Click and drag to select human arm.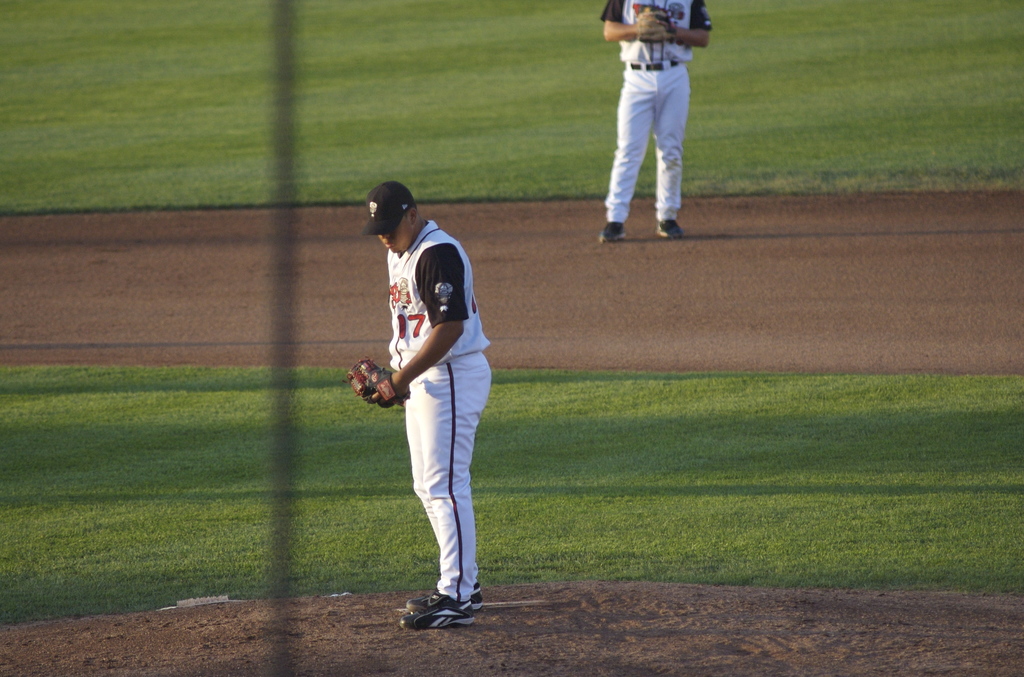
Selection: 351, 352, 403, 394.
